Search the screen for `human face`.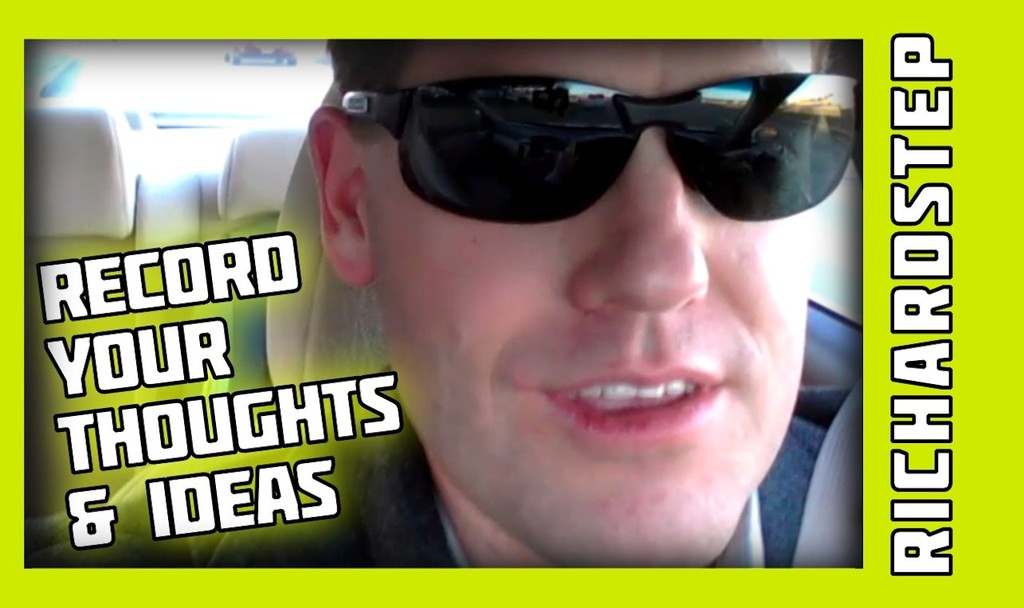
Found at bbox=[359, 61, 845, 517].
